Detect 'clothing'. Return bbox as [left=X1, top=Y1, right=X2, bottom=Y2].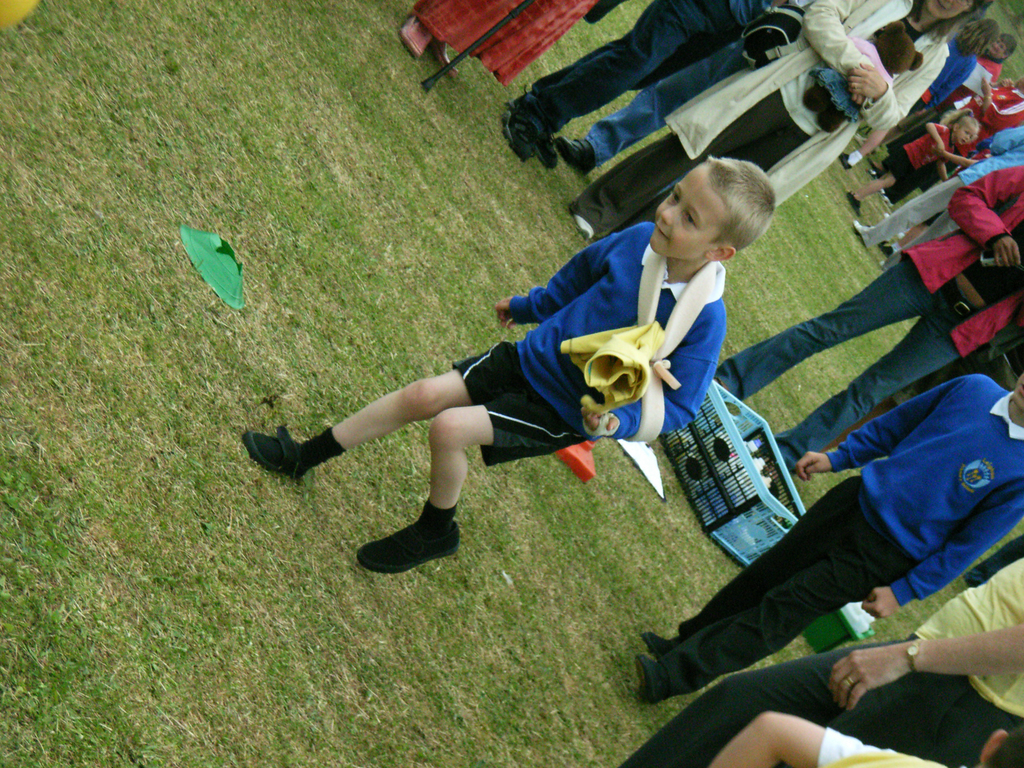
[left=848, top=136, right=1023, bottom=232].
